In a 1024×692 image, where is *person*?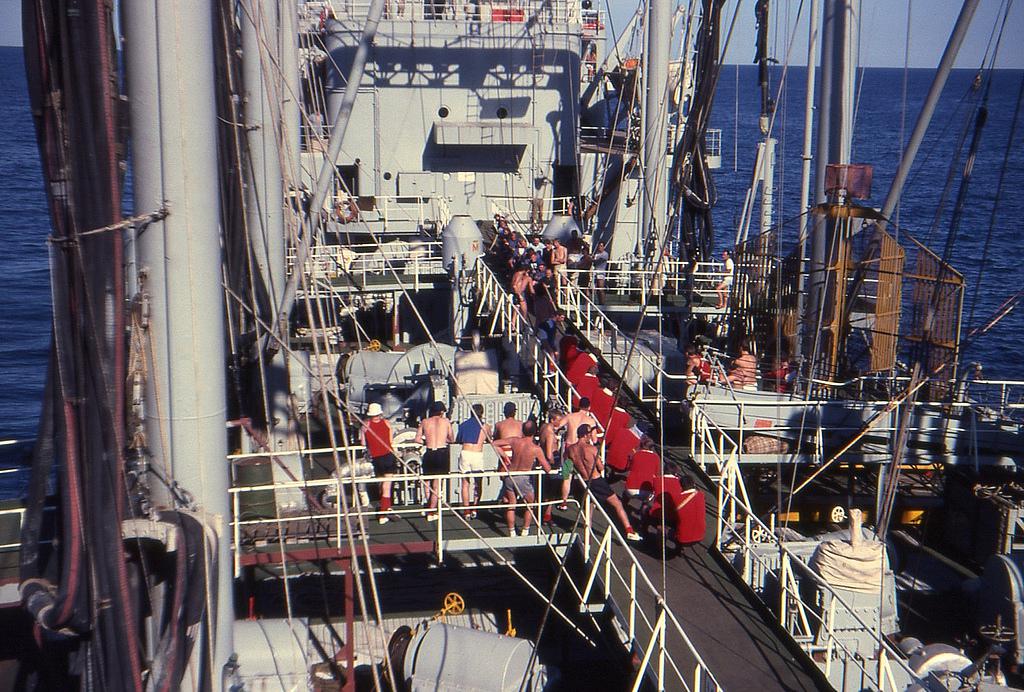
l=543, t=240, r=571, b=281.
